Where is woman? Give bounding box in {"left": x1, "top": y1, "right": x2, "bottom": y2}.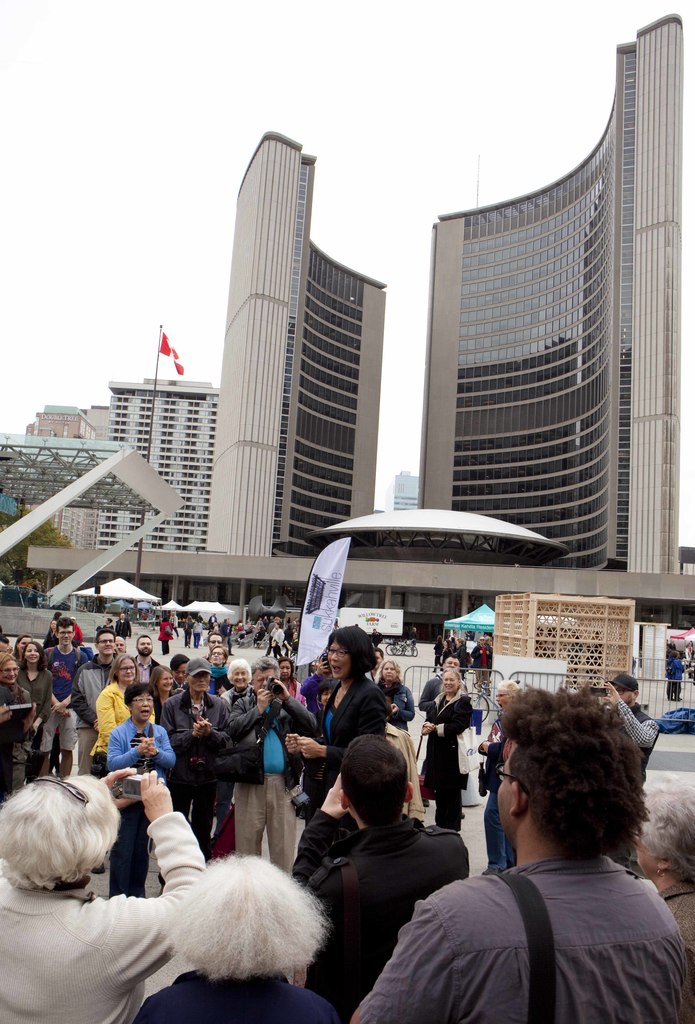
{"left": 132, "top": 852, "right": 342, "bottom": 1023}.
